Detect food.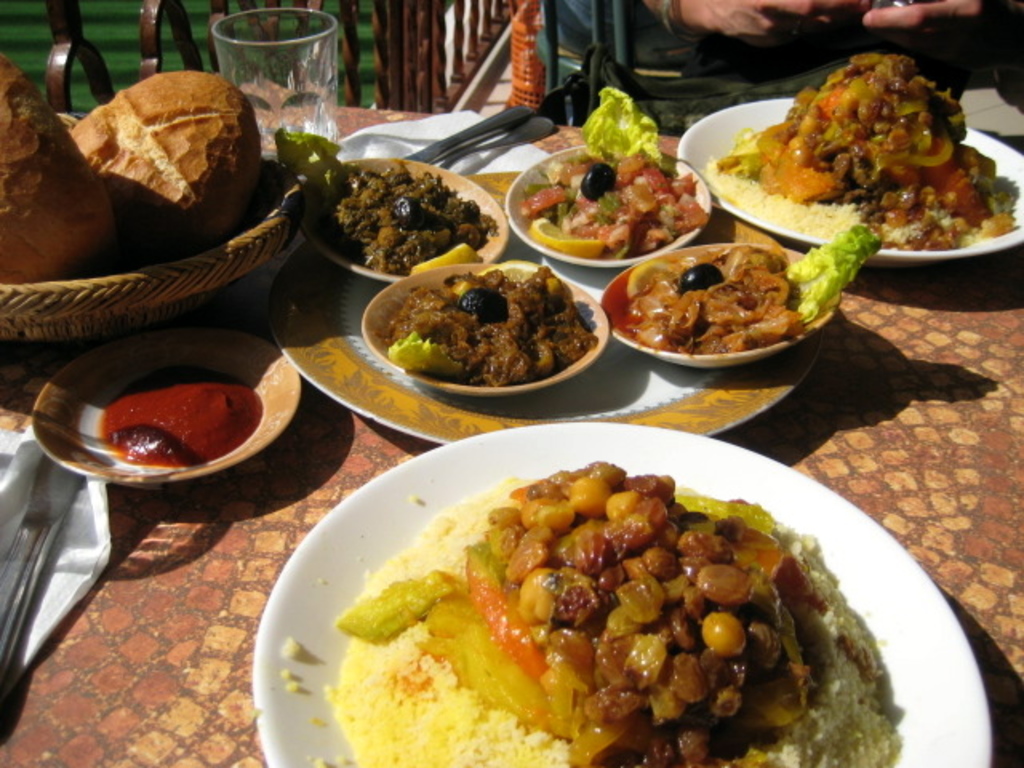
Detected at <region>603, 224, 882, 357</region>.
